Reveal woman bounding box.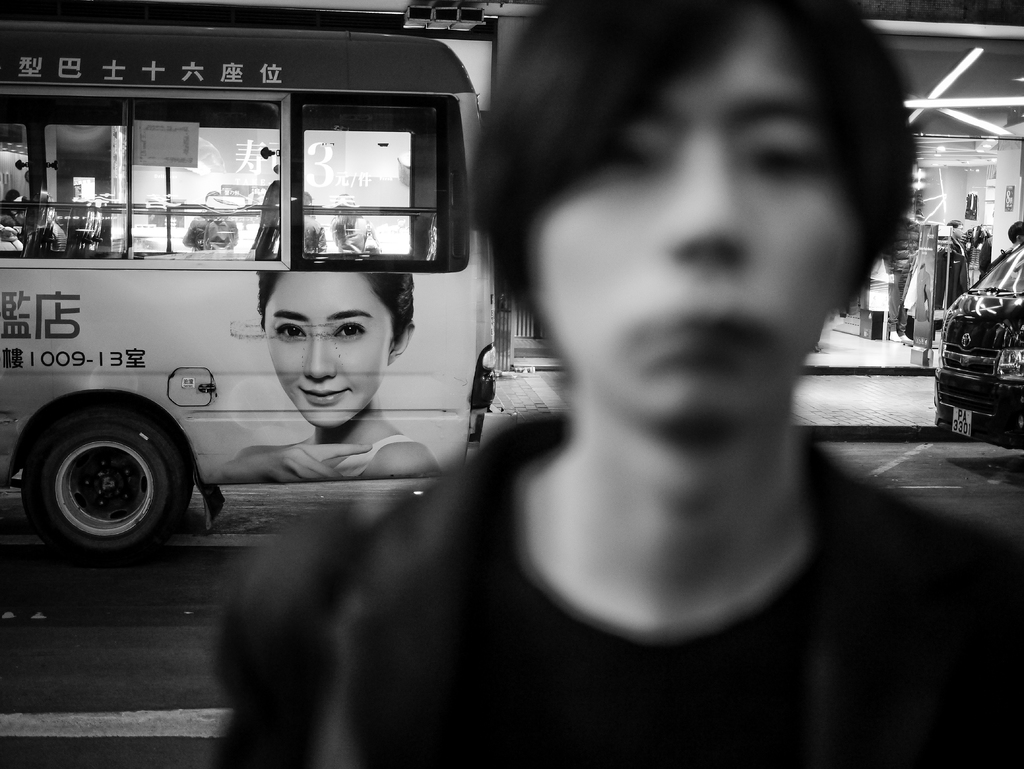
Revealed: x1=207 y1=269 x2=443 y2=487.
